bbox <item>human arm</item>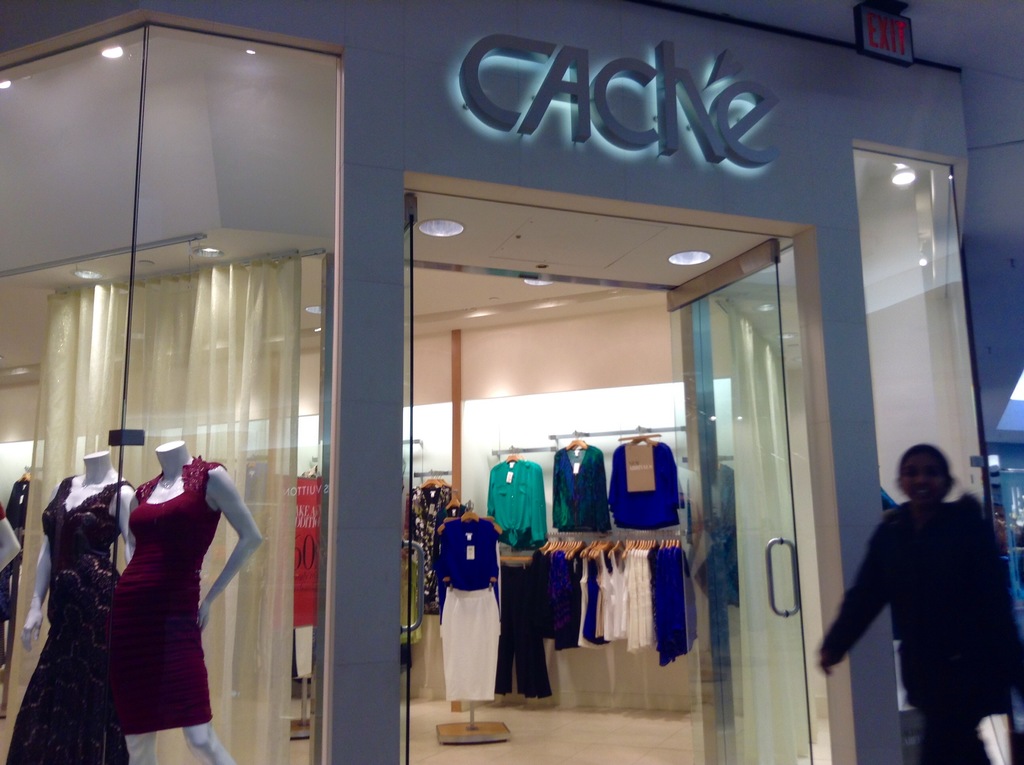
[0,501,22,573]
